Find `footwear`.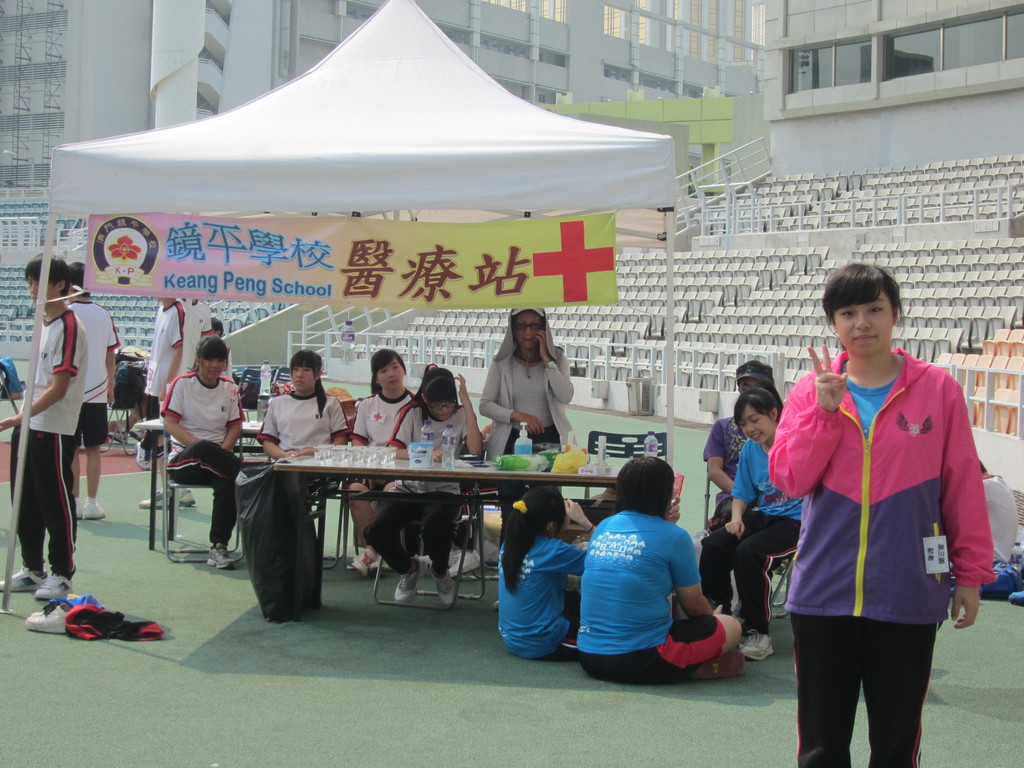
(744,630,778,663).
